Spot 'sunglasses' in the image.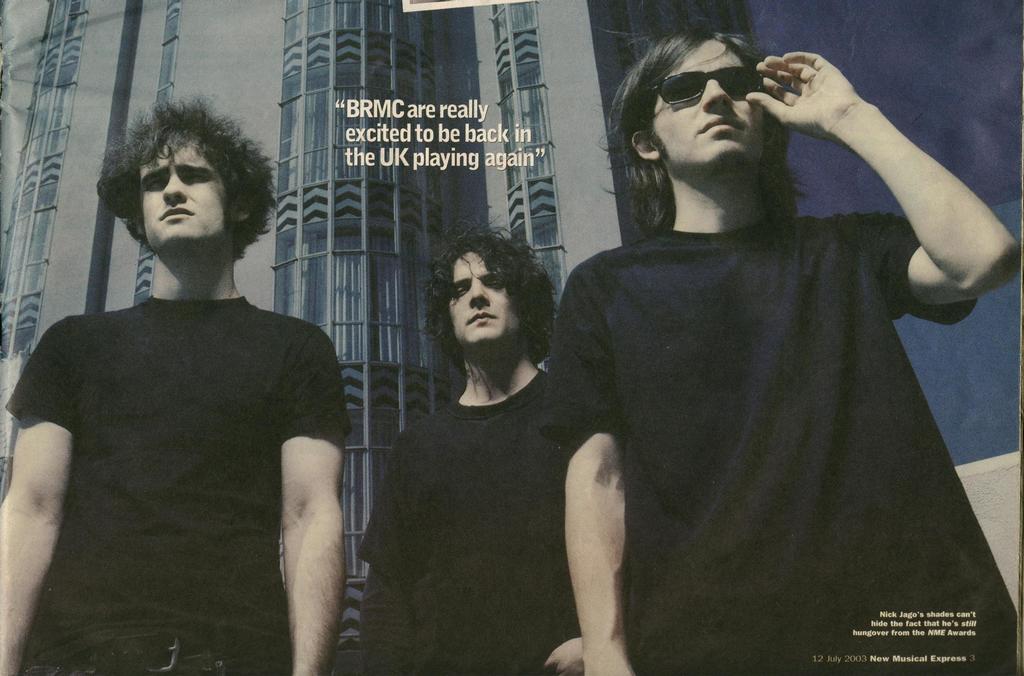
'sunglasses' found at l=646, t=59, r=781, b=115.
